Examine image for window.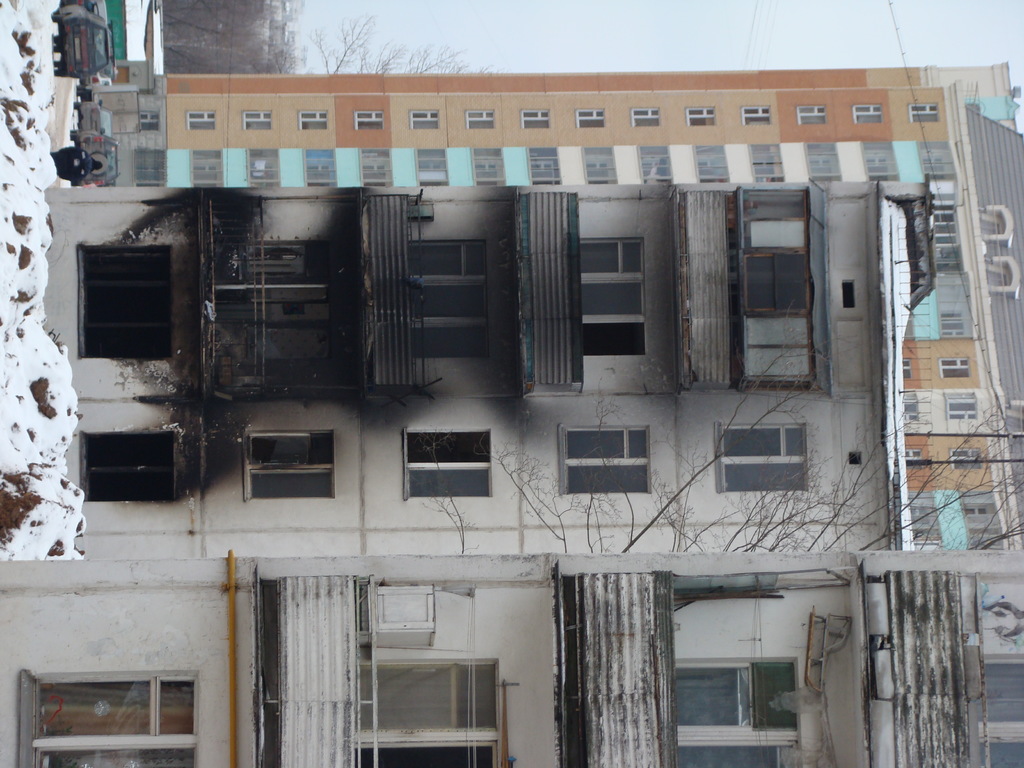
Examination result: bbox=[83, 435, 173, 500].
